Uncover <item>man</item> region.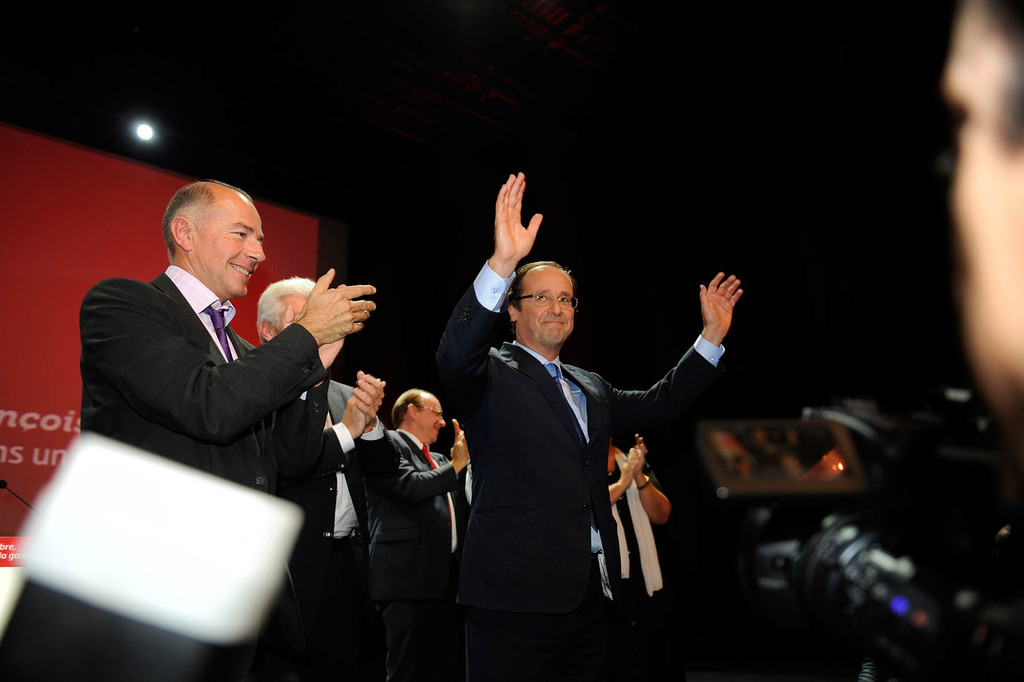
Uncovered: bbox=(435, 167, 742, 626).
